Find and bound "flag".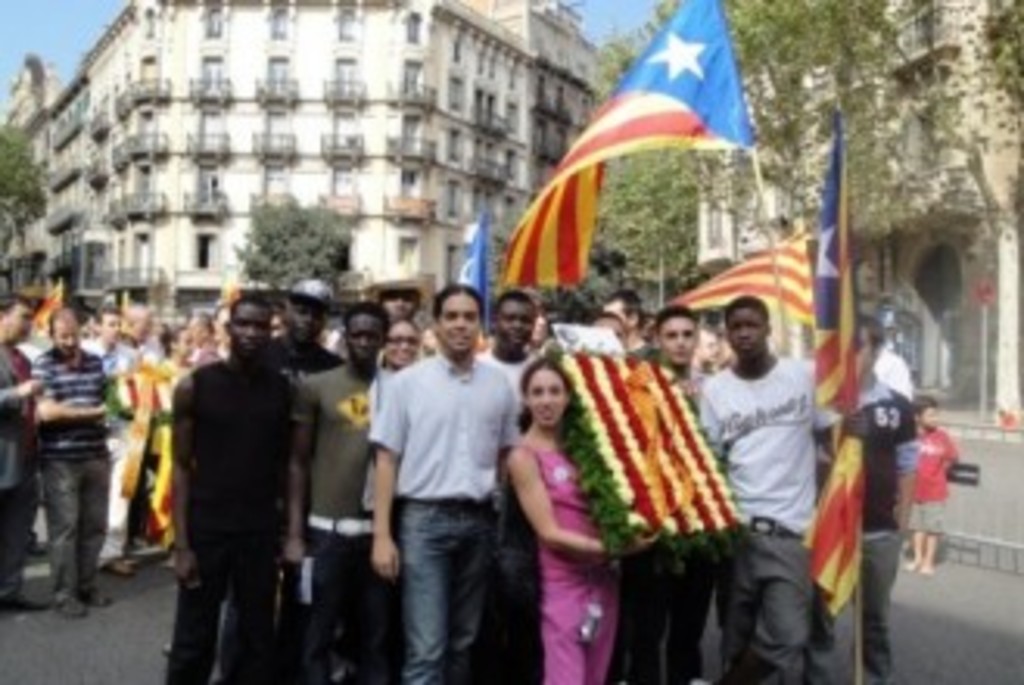
Bound: detection(454, 193, 492, 339).
